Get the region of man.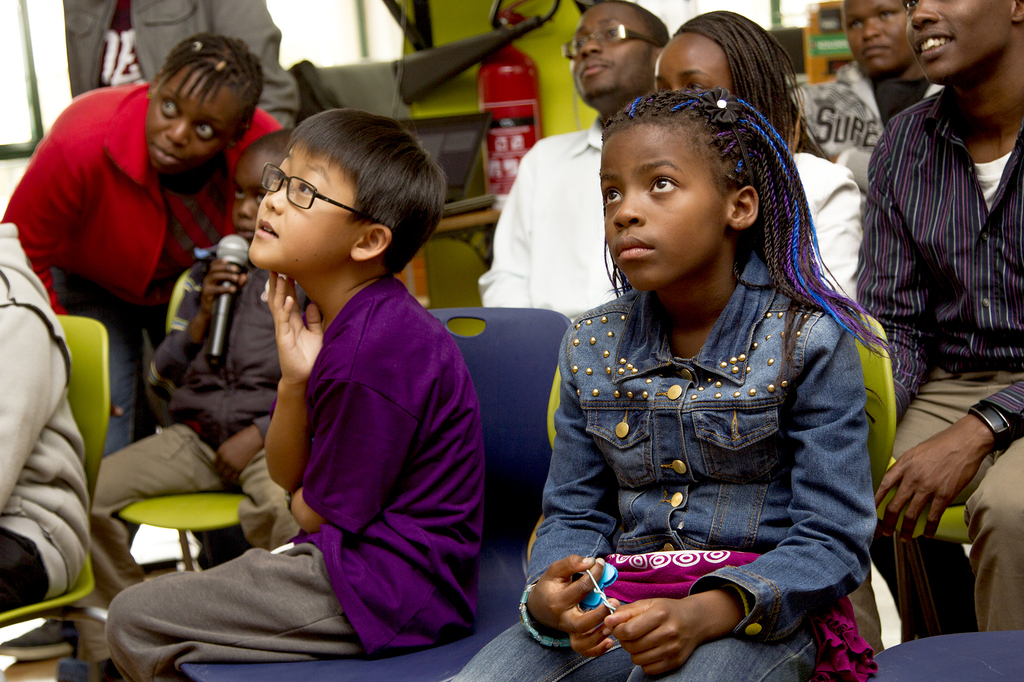
select_region(481, 6, 671, 443).
